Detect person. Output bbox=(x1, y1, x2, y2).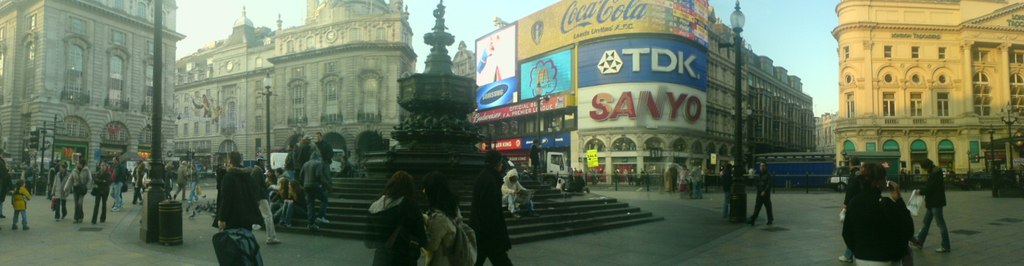
bbox=(867, 162, 919, 262).
